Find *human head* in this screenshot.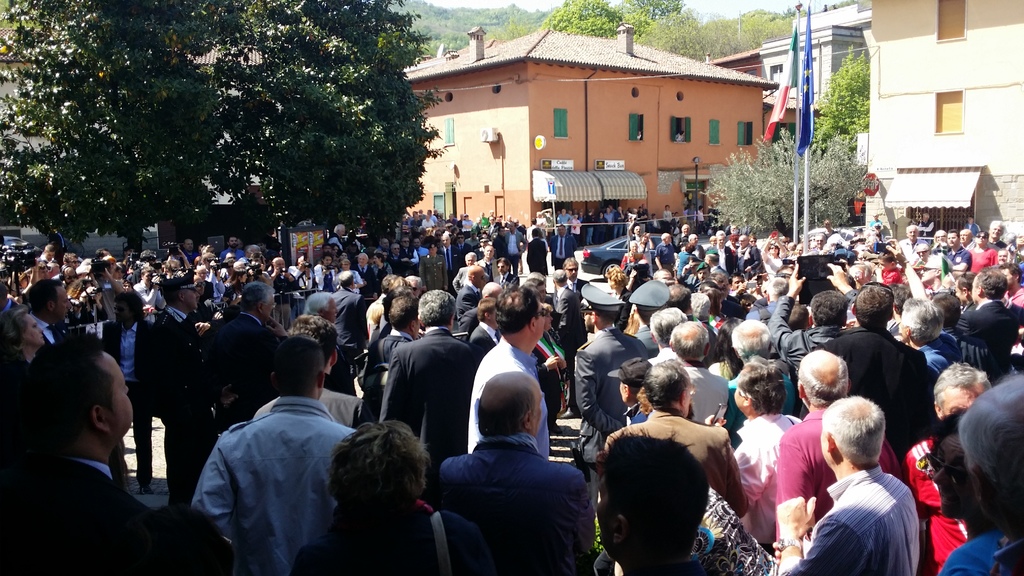
The bounding box for *human head* is pyautogui.locateOnScreen(630, 241, 640, 255).
